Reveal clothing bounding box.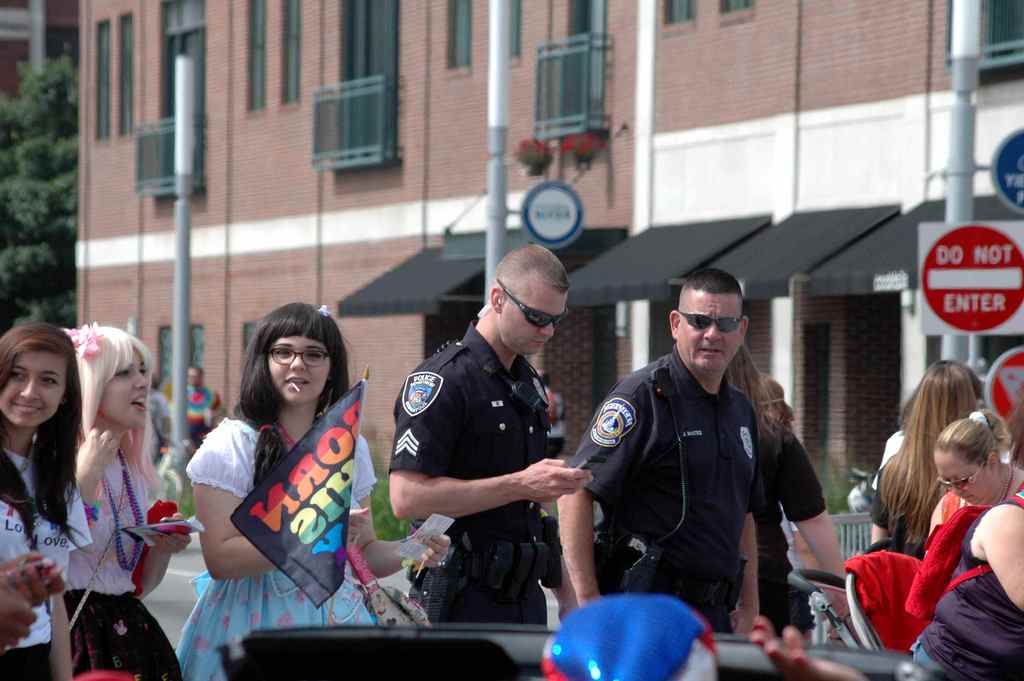
Revealed: (182, 384, 220, 439).
